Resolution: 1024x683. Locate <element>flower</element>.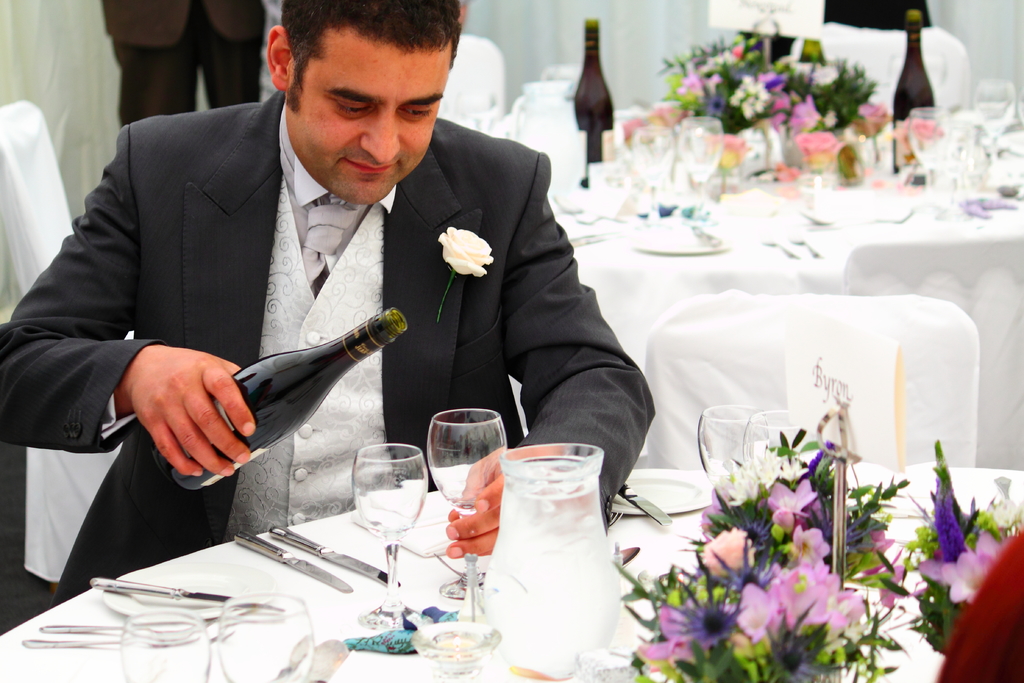
bbox=[621, 113, 649, 139].
